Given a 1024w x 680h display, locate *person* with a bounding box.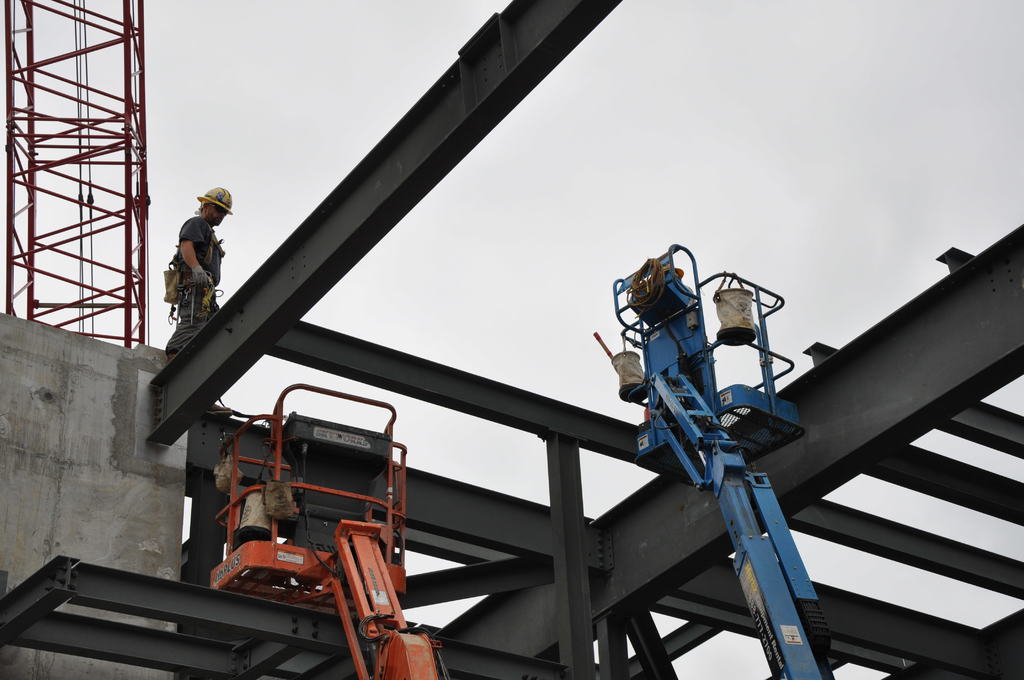
Located: bbox(164, 188, 232, 368).
